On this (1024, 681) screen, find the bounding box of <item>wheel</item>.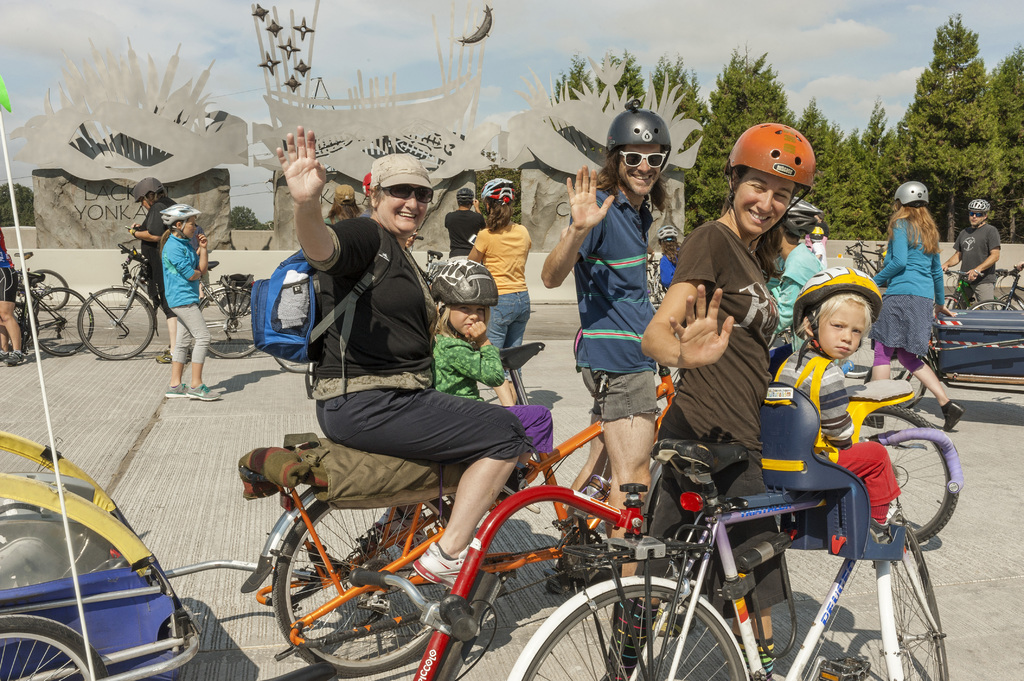
Bounding box: 995, 294, 1013, 315.
